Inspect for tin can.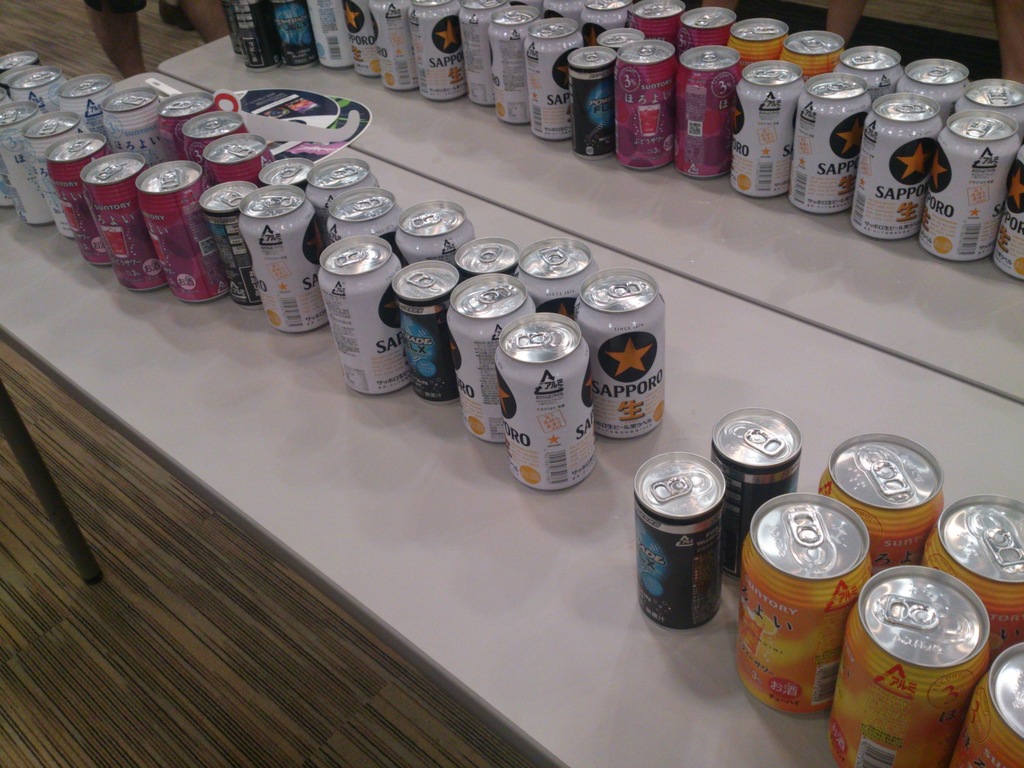
Inspection: (788, 69, 880, 225).
